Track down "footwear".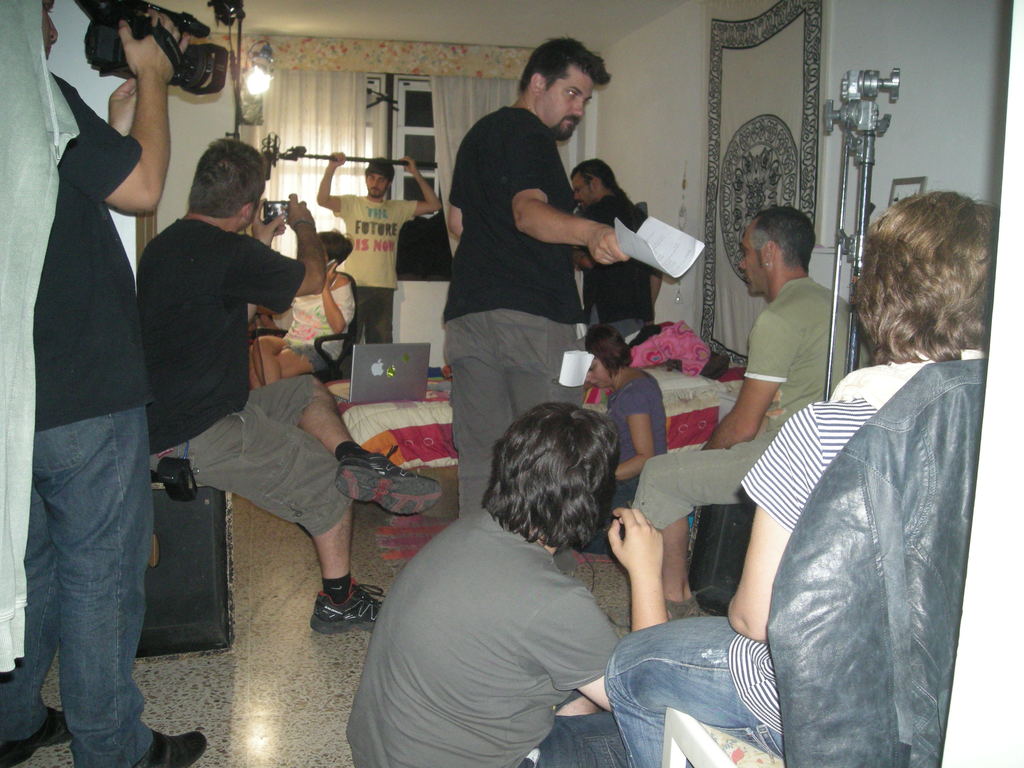
Tracked to (138, 719, 209, 767).
